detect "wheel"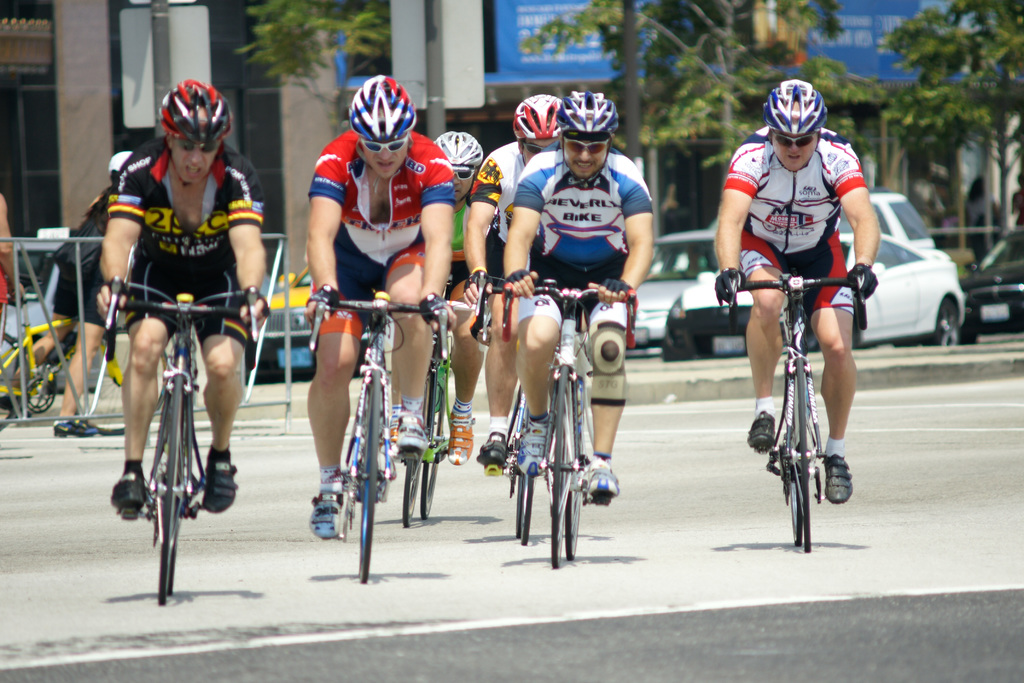
[499,384,538,536]
